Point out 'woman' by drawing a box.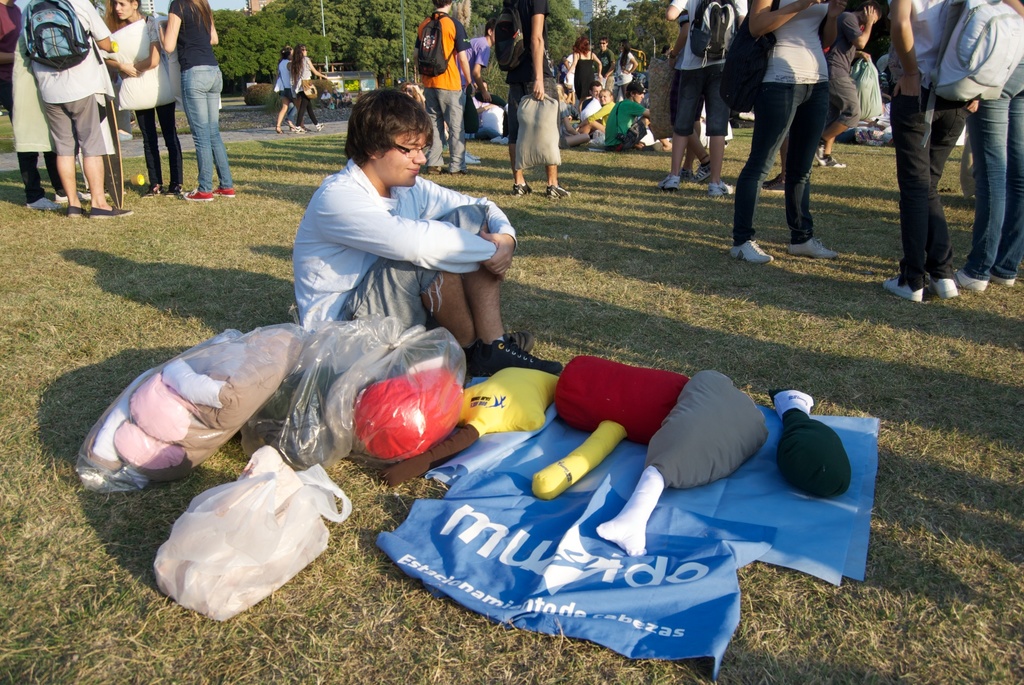
[x1=291, y1=43, x2=334, y2=136].
